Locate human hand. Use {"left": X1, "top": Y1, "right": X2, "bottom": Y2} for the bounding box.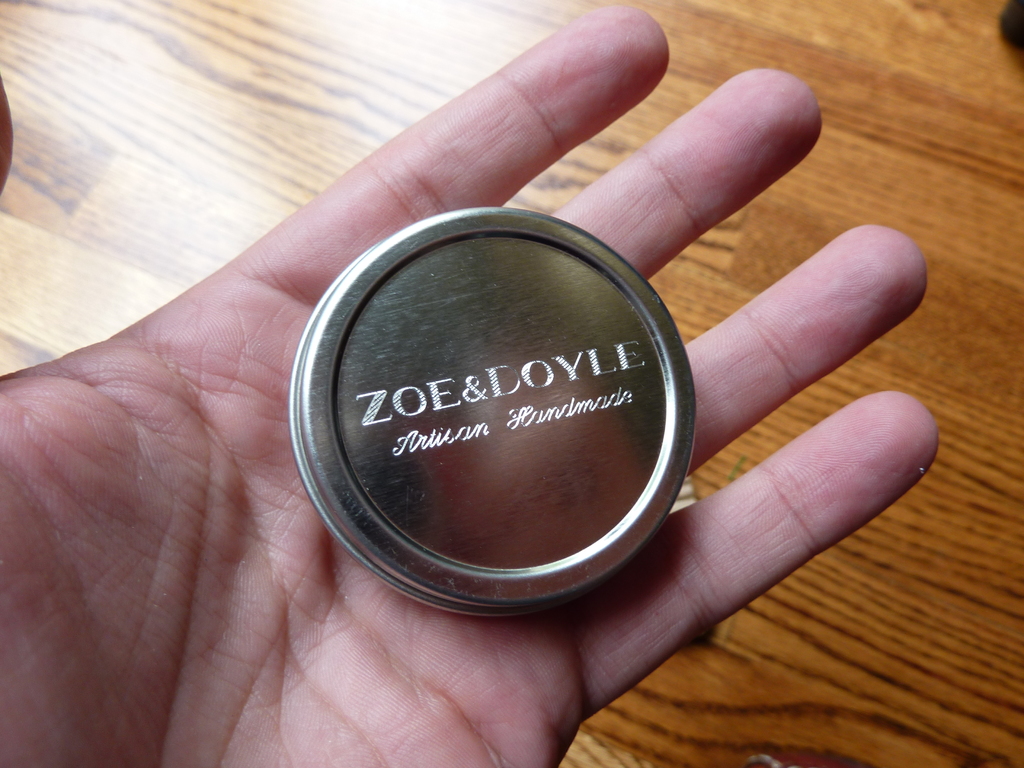
{"left": 120, "top": 0, "right": 913, "bottom": 767}.
